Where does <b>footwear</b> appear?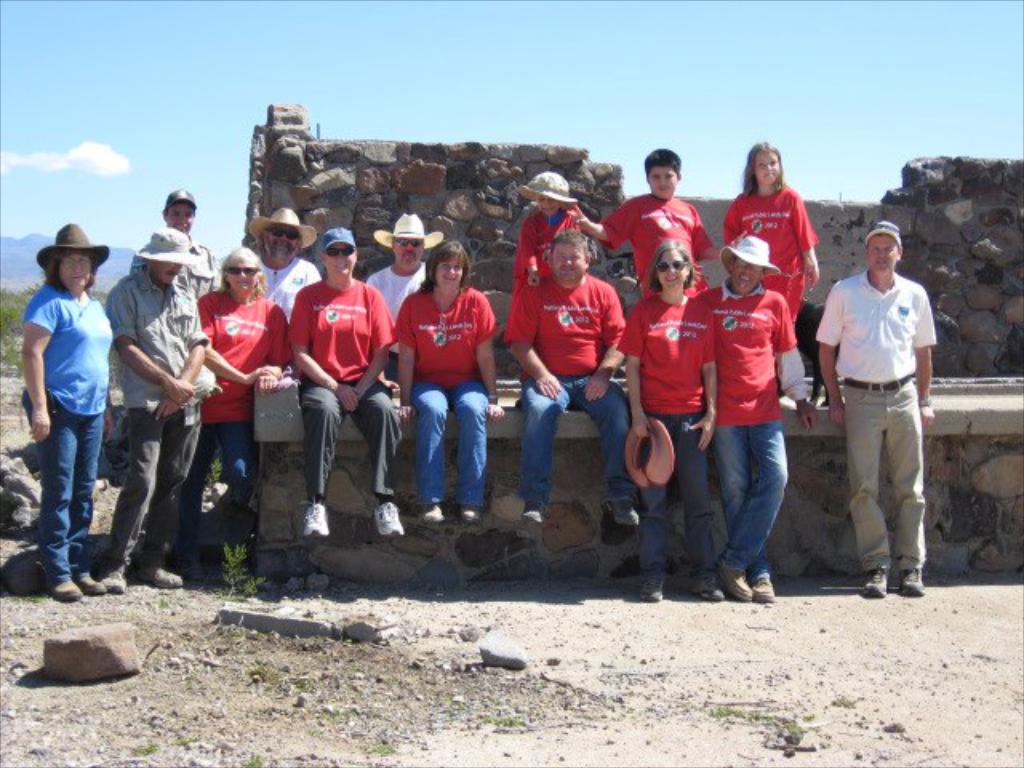
Appears at (x1=701, y1=579, x2=726, y2=603).
